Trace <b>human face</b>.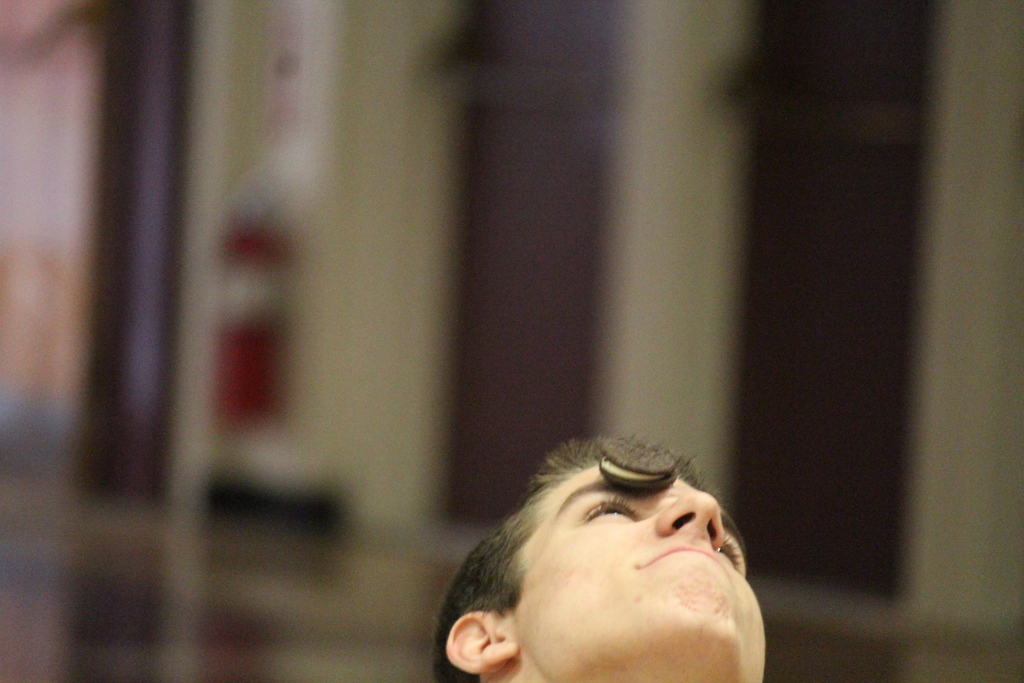
Traced to 525,461,760,676.
